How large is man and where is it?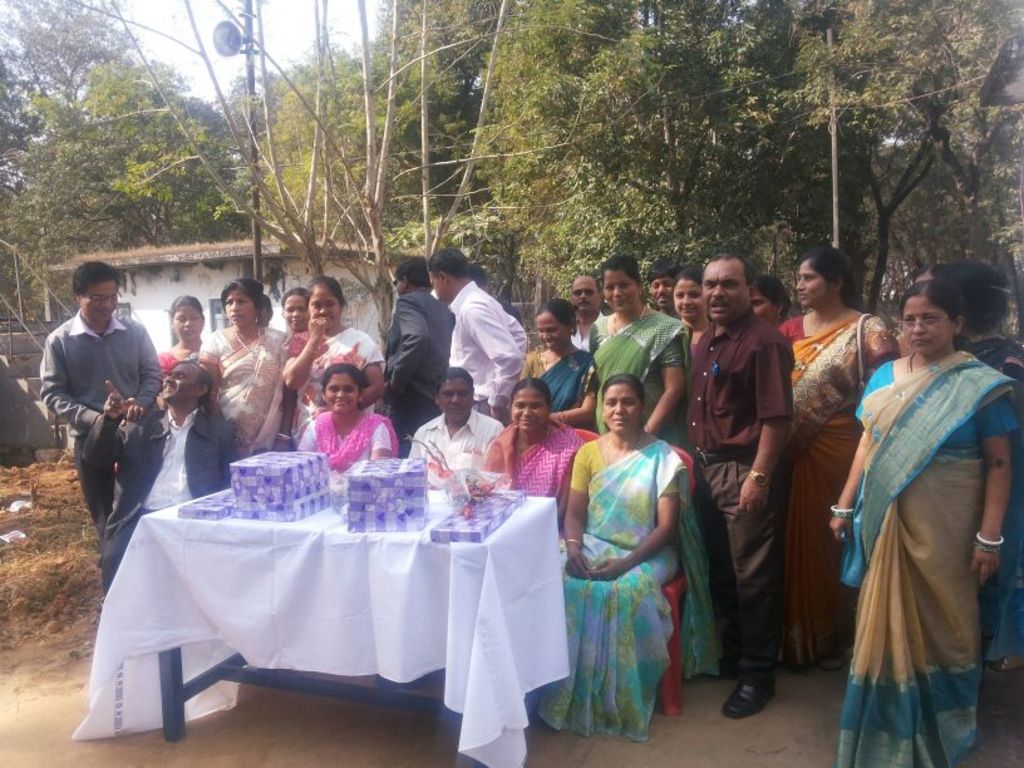
Bounding box: 39/257/163/548.
